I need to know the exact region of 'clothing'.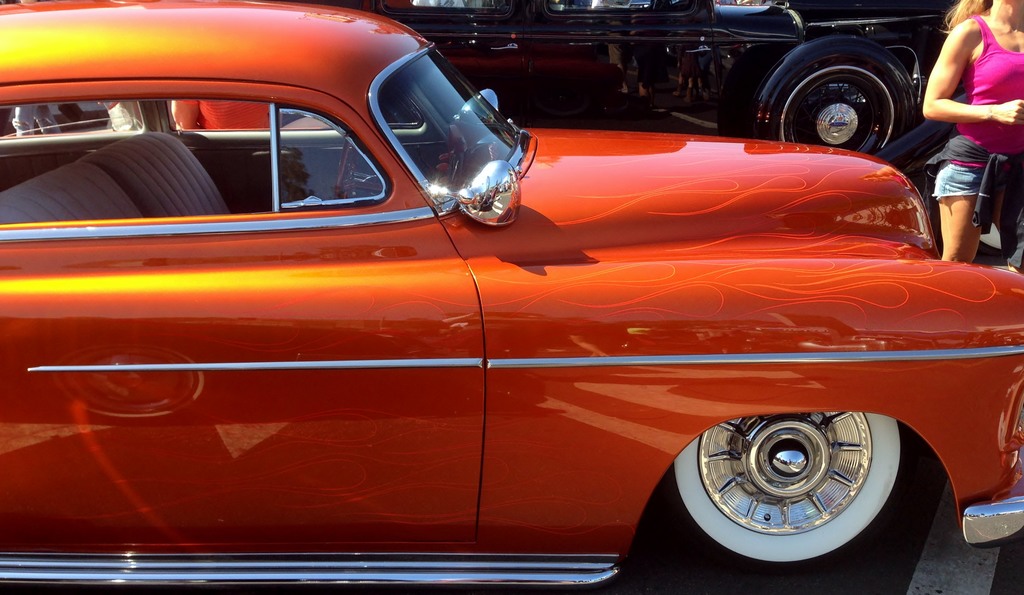
Region: pyautogui.locateOnScreen(170, 96, 268, 127).
